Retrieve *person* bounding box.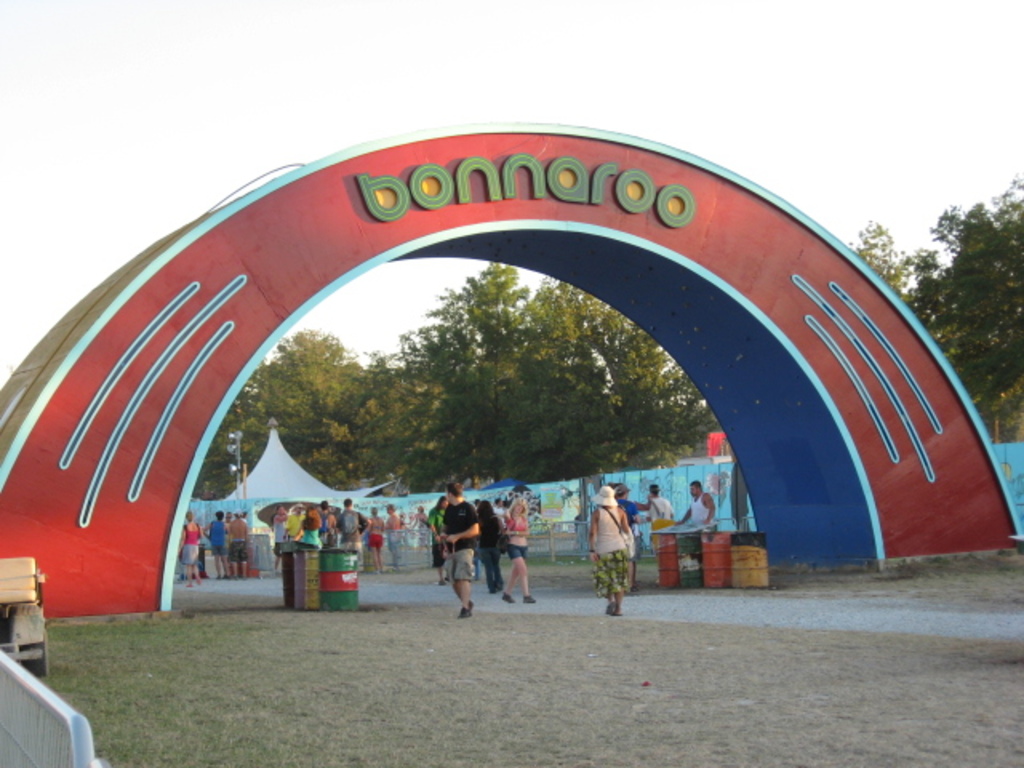
Bounding box: l=222, t=506, r=240, b=544.
